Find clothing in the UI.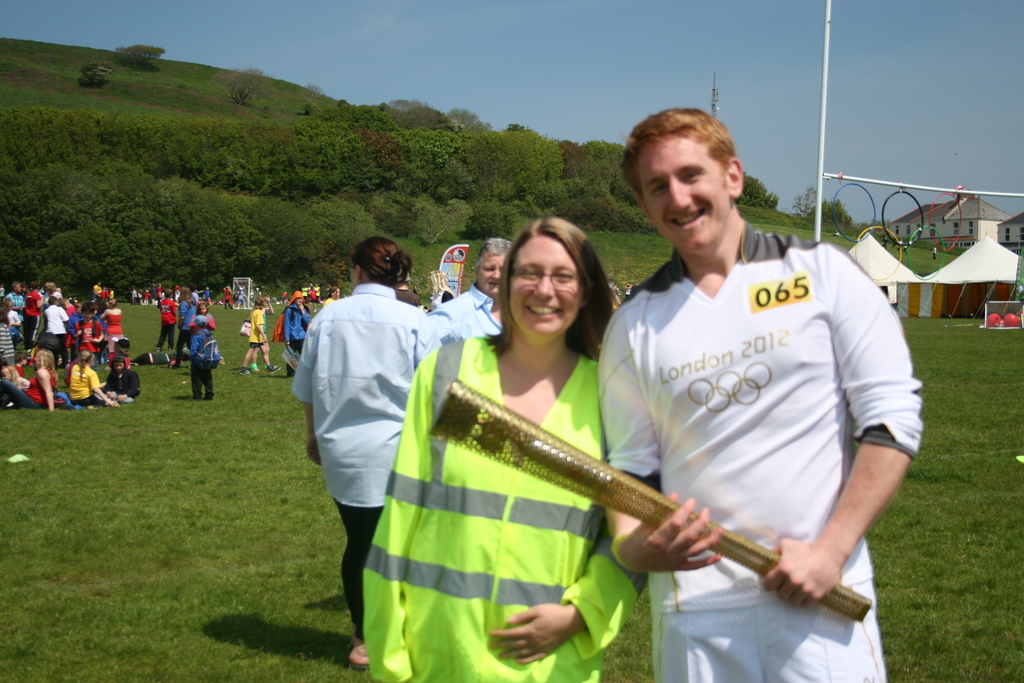
UI element at bbox=(247, 308, 266, 345).
